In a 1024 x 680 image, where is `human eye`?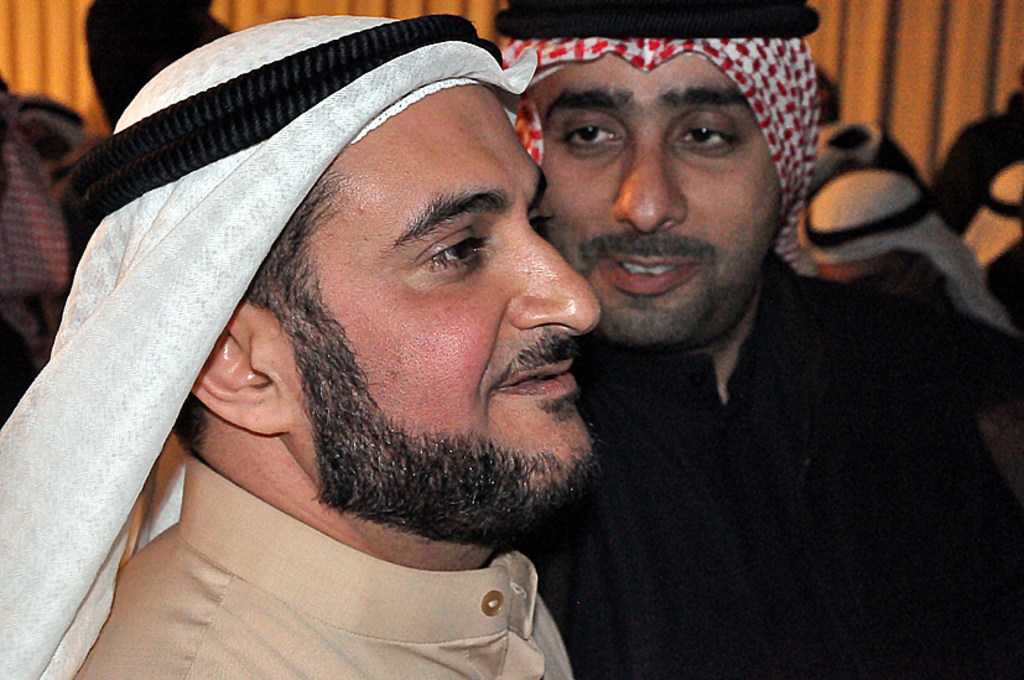
551/109/633/165.
